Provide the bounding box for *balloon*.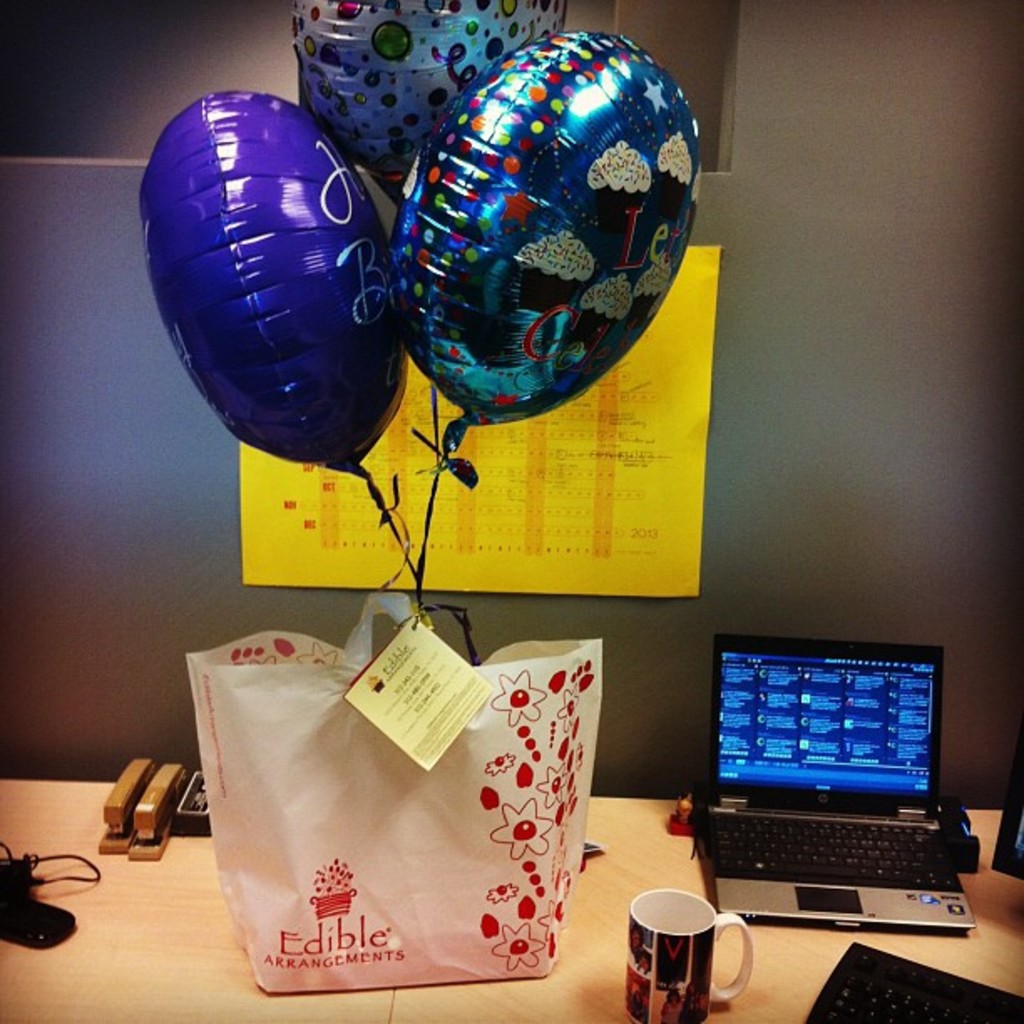
[left=388, top=32, right=698, bottom=455].
